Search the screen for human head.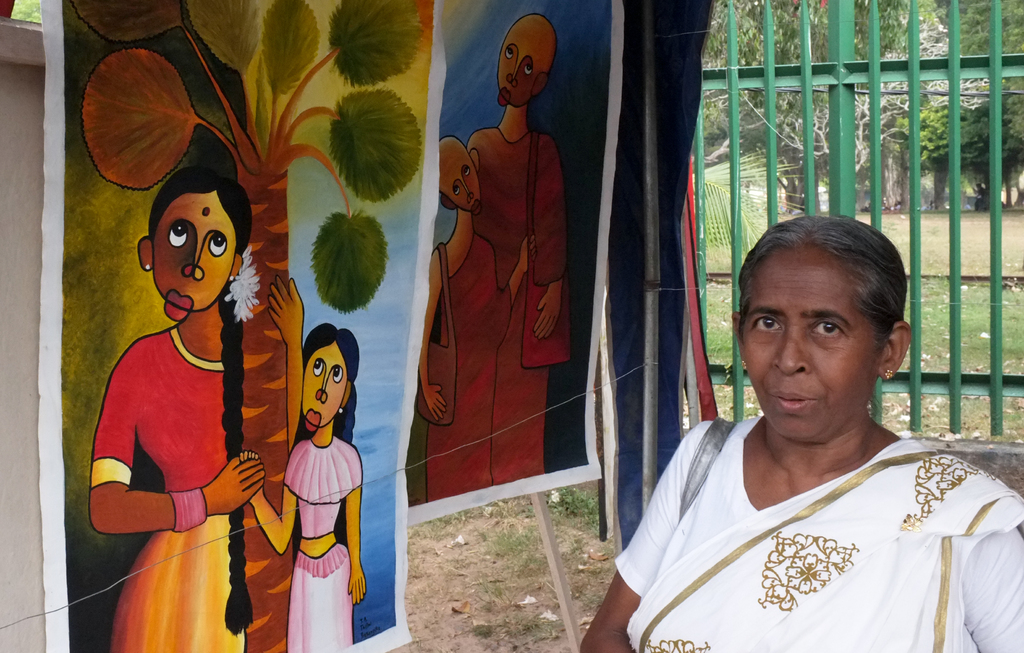
Found at 438,139,486,212.
